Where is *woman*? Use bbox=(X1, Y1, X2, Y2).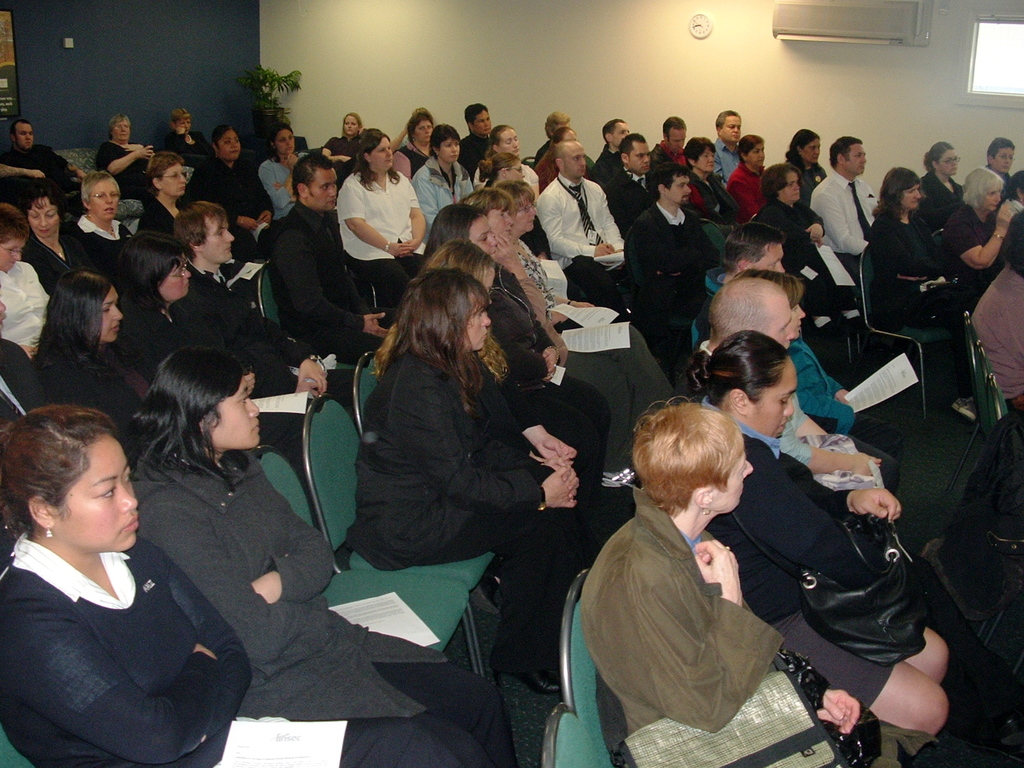
bbox=(723, 129, 765, 214).
